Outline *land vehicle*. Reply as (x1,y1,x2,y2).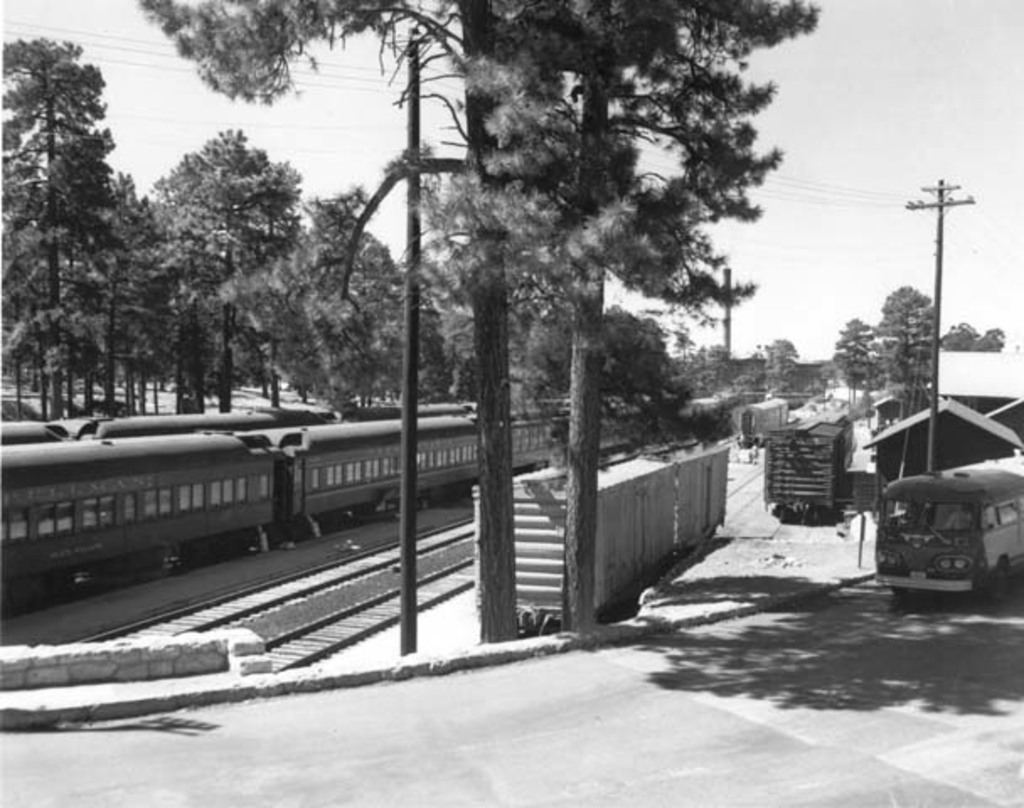
(3,412,561,603).
